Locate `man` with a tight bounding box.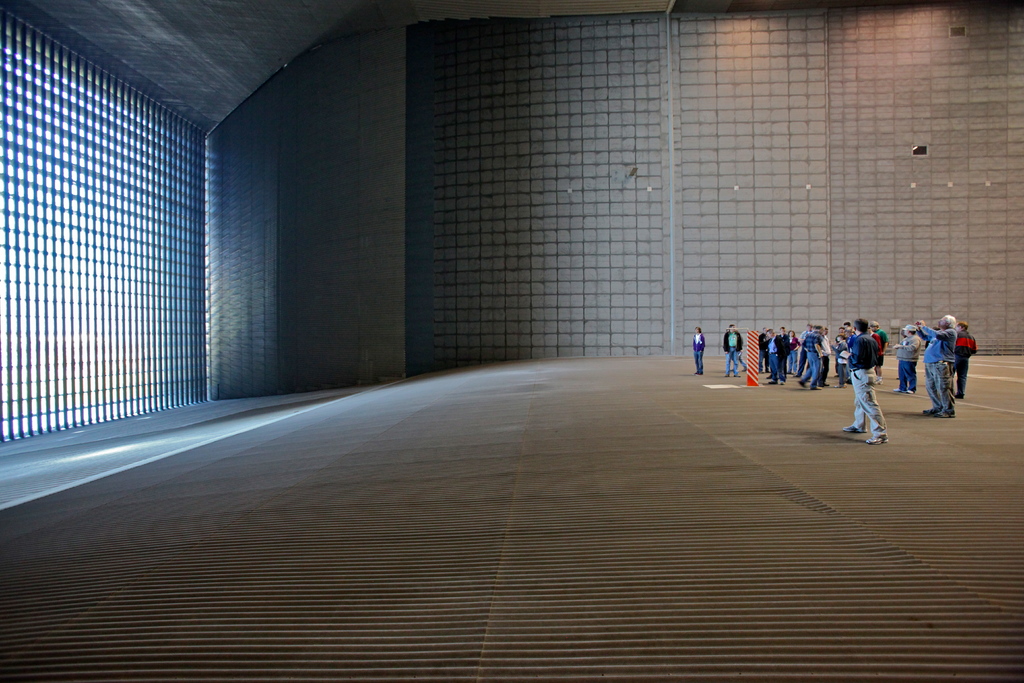
Rect(954, 324, 981, 400).
